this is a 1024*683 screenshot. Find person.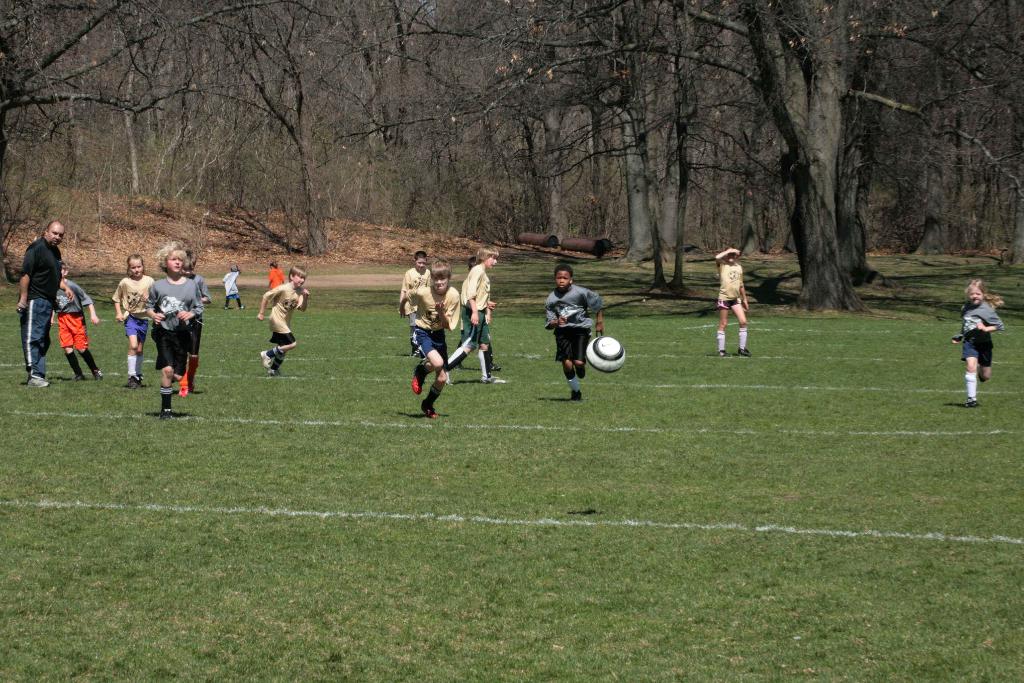
Bounding box: [left=182, top=252, right=209, bottom=393].
